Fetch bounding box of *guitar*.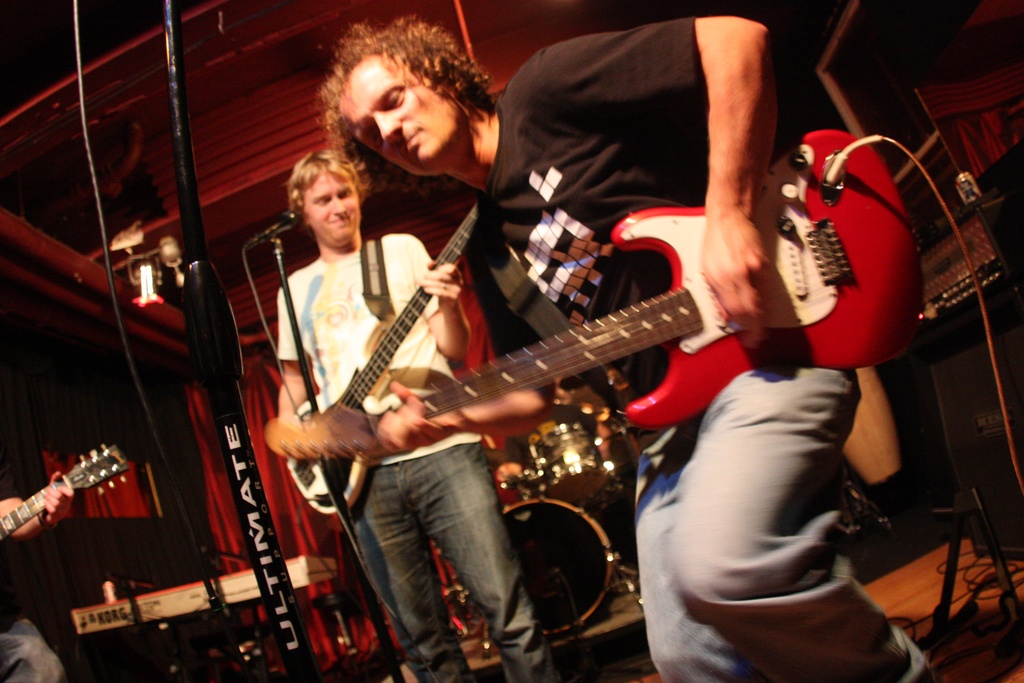
Bbox: [260,125,913,454].
